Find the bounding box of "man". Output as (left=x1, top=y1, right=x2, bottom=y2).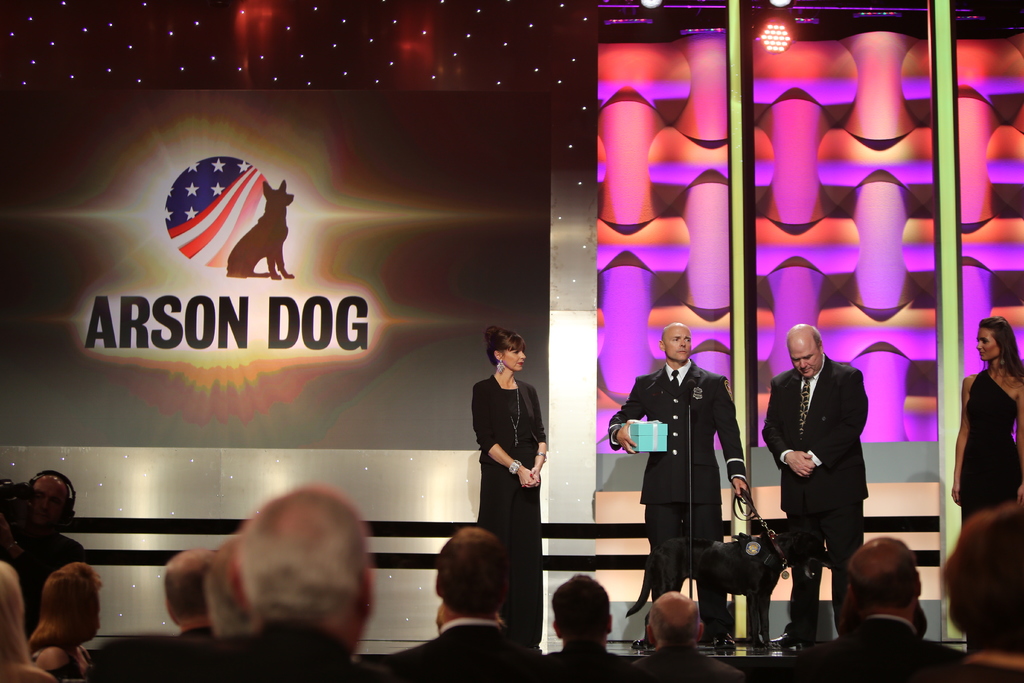
(left=381, top=526, right=558, bottom=682).
